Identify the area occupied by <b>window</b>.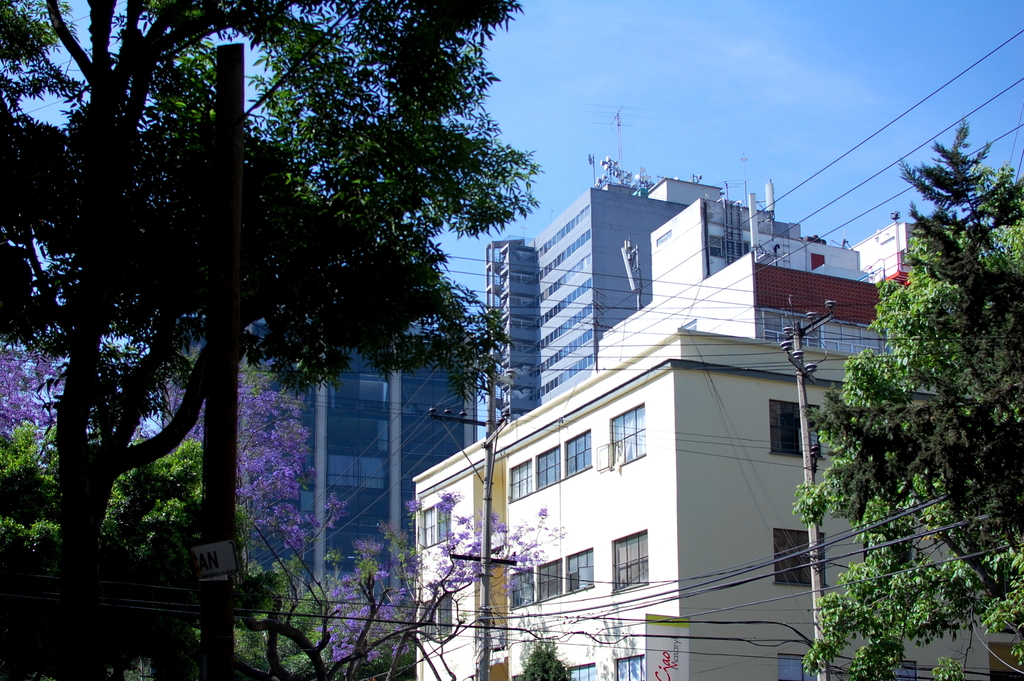
Area: detection(653, 228, 673, 246).
